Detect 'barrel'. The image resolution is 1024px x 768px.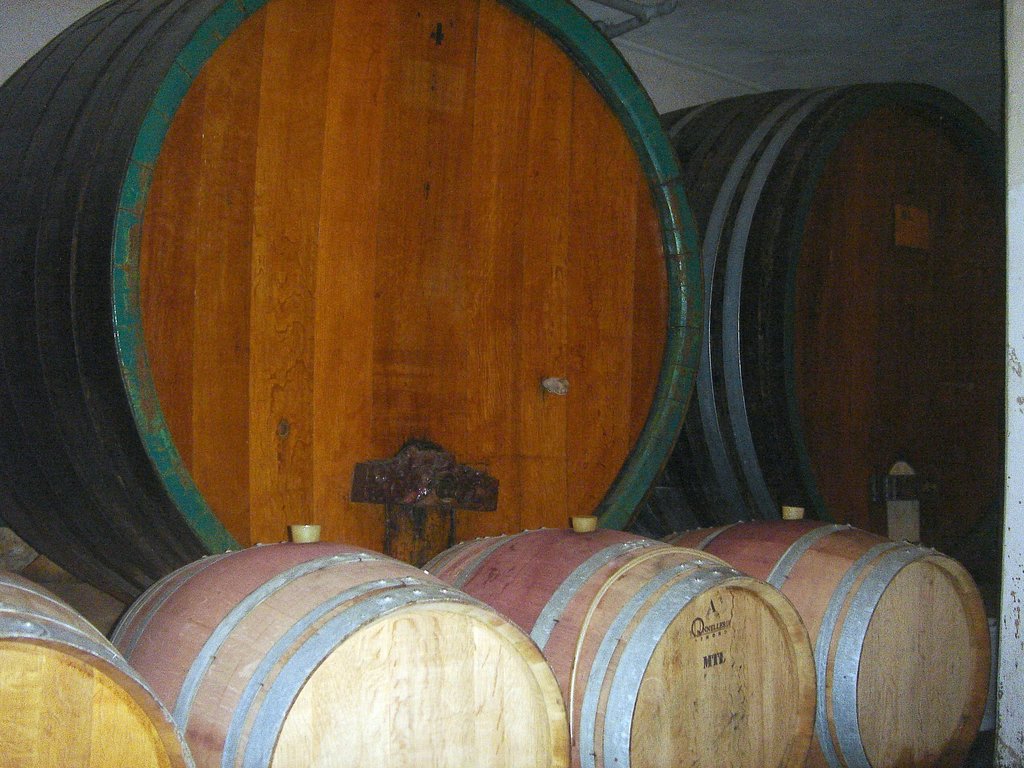
{"x1": 0, "y1": 459, "x2": 276, "y2": 763}.
